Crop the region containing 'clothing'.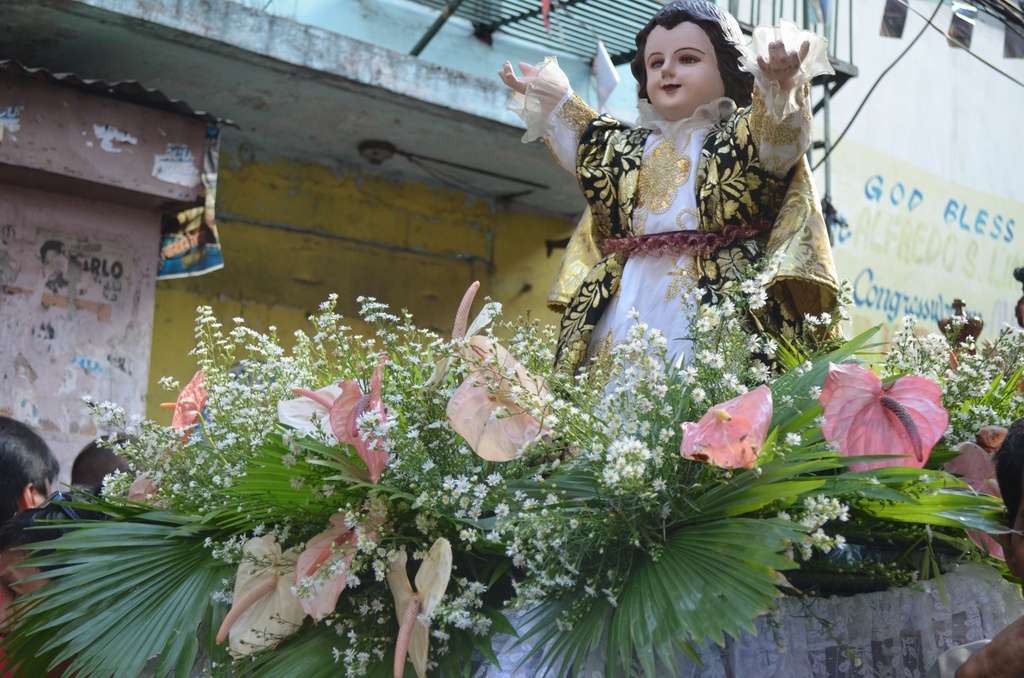
Crop region: {"left": 0, "top": 547, "right": 68, "bottom": 677}.
